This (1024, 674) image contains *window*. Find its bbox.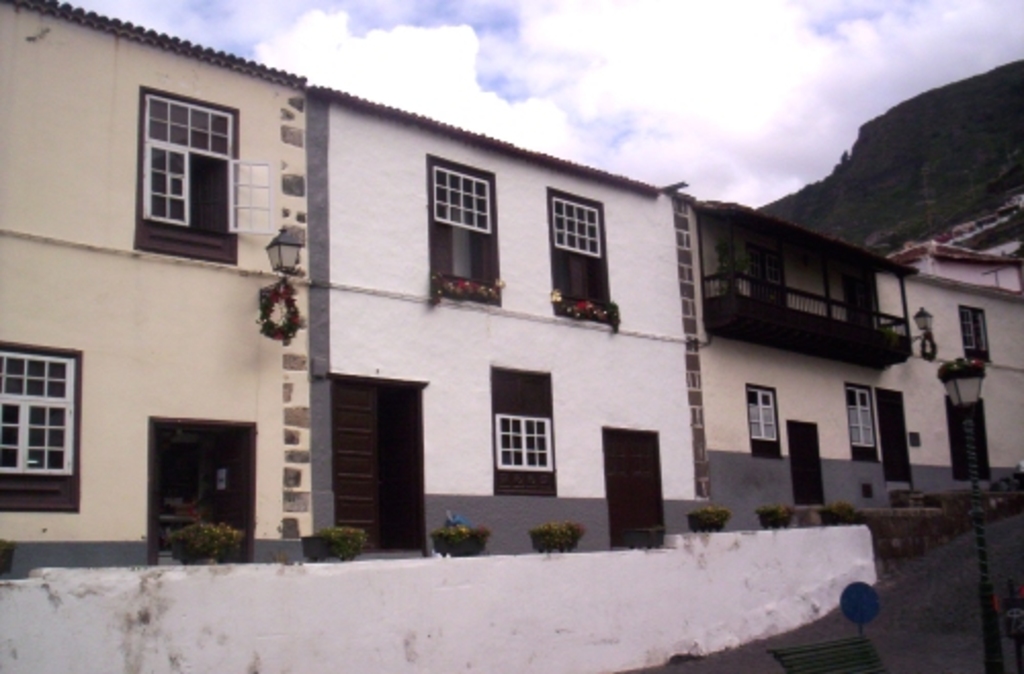
[left=958, top=305, right=993, bottom=363].
